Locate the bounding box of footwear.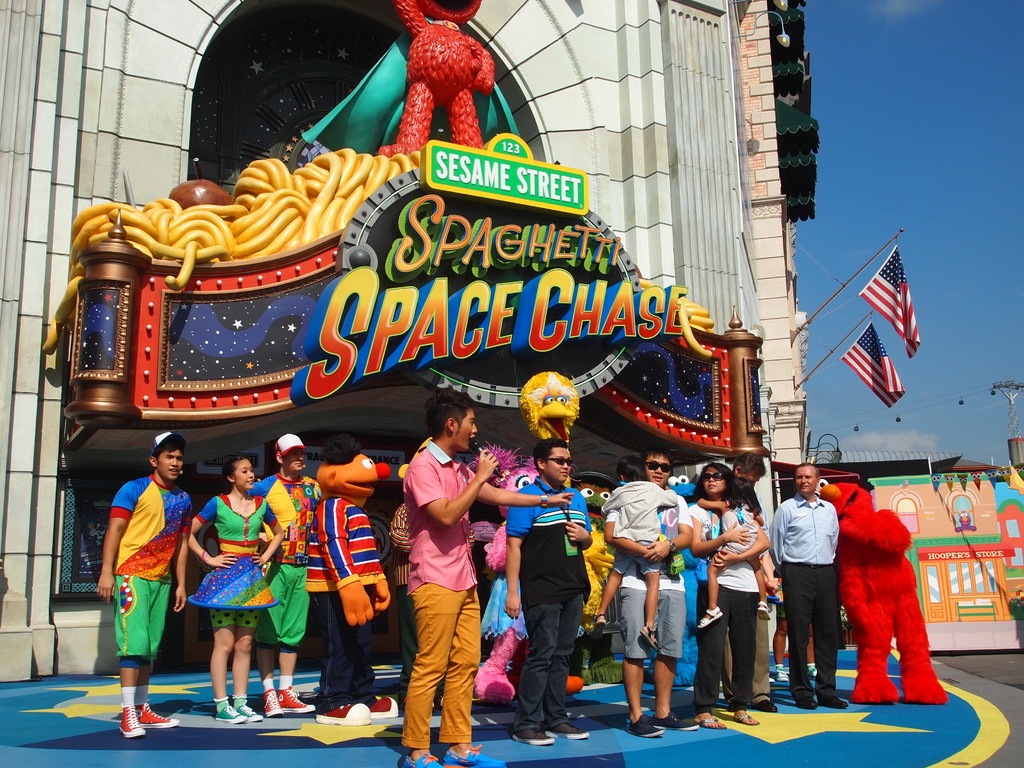
Bounding box: [x1=548, y1=721, x2=589, y2=737].
